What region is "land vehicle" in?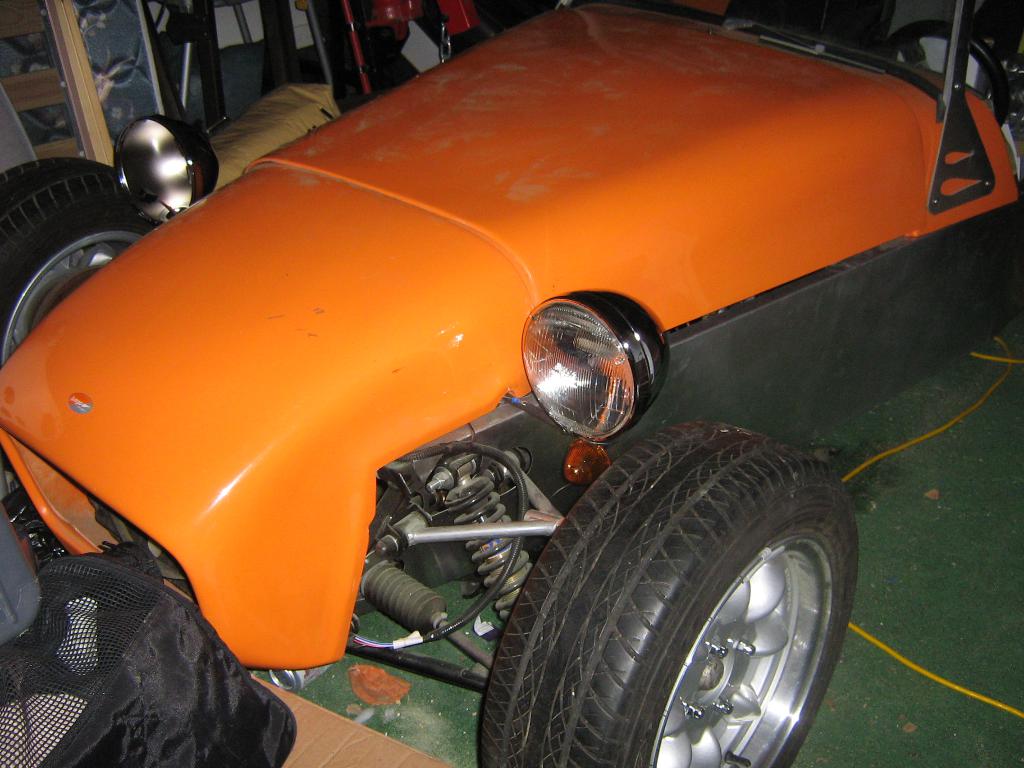
<bbox>0, 0, 998, 760</bbox>.
